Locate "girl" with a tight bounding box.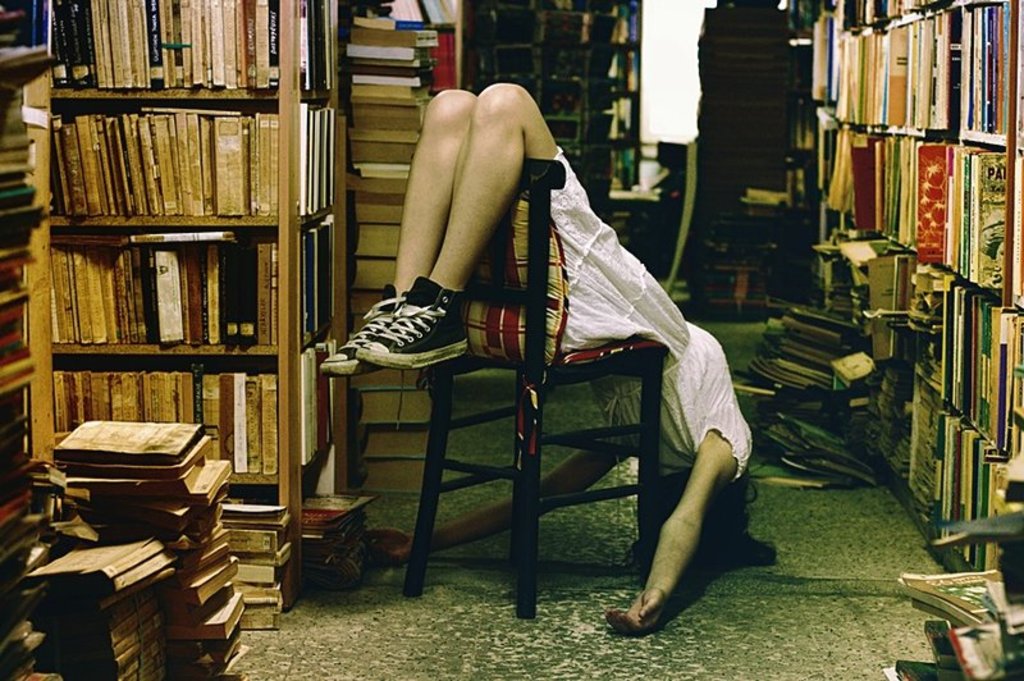
box=[320, 83, 778, 632].
